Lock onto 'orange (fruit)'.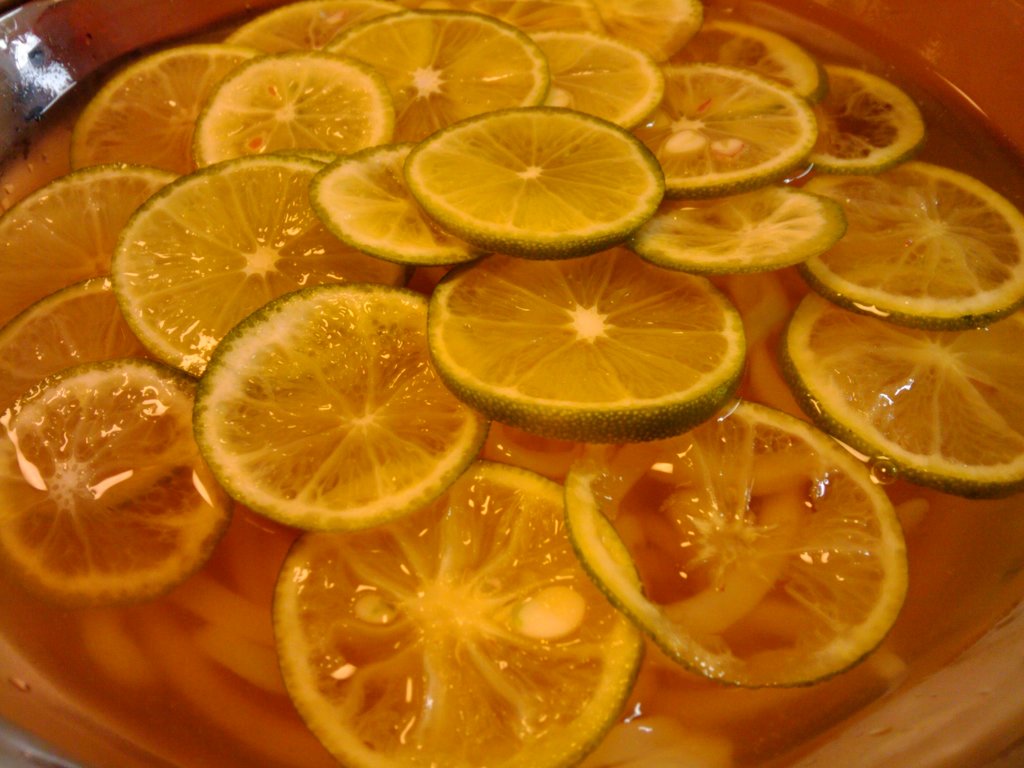
Locked: 670,18,835,109.
